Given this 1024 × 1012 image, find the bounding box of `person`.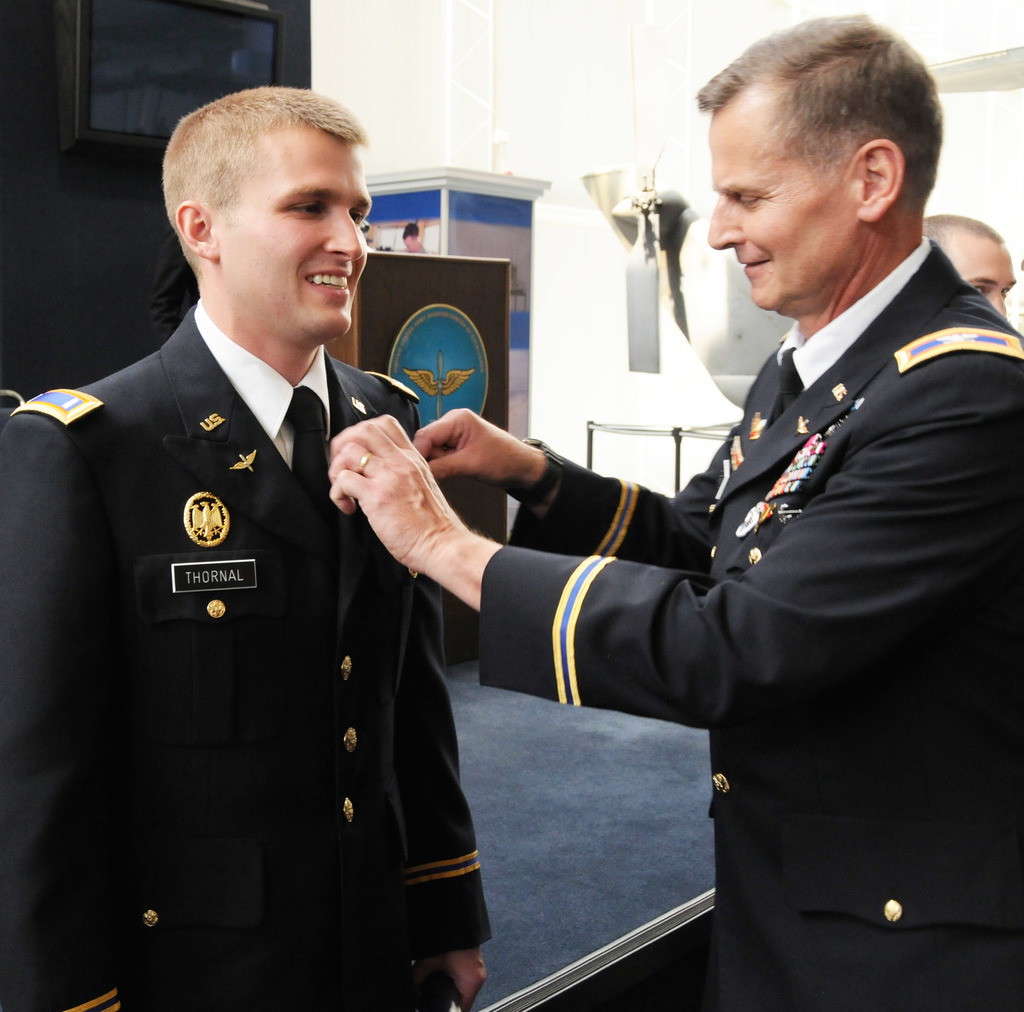
<box>330,12,1023,1011</box>.
